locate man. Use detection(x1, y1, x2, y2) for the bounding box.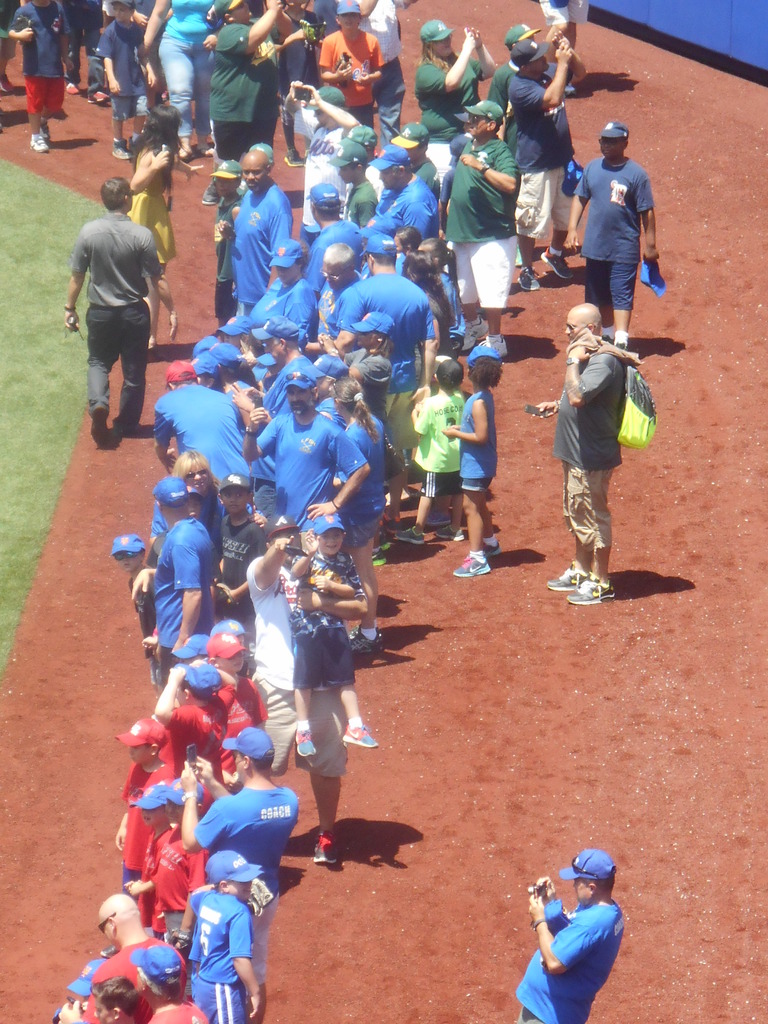
detection(505, 47, 582, 286).
